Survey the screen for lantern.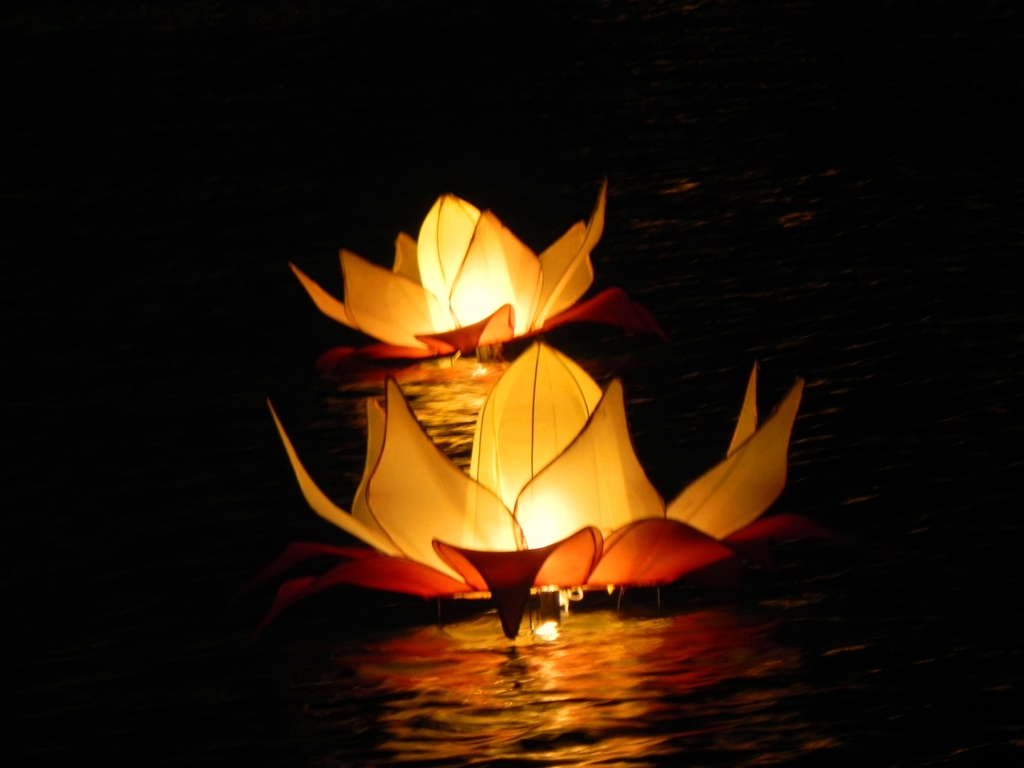
Survey found: crop(260, 344, 829, 646).
